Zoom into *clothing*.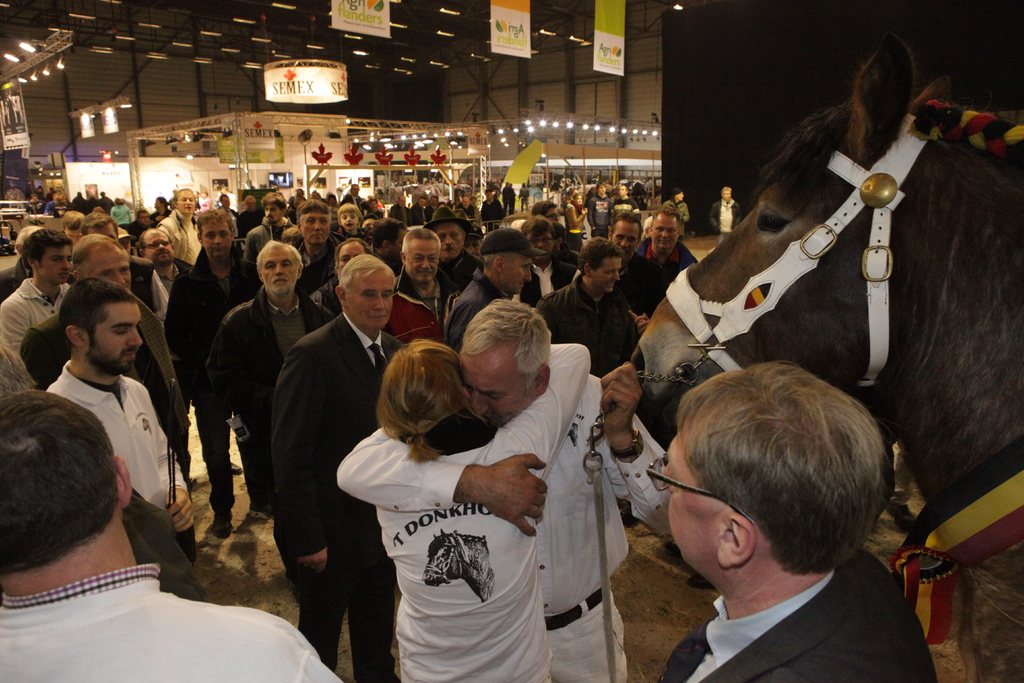
Zoom target: [left=588, top=190, right=617, bottom=238].
